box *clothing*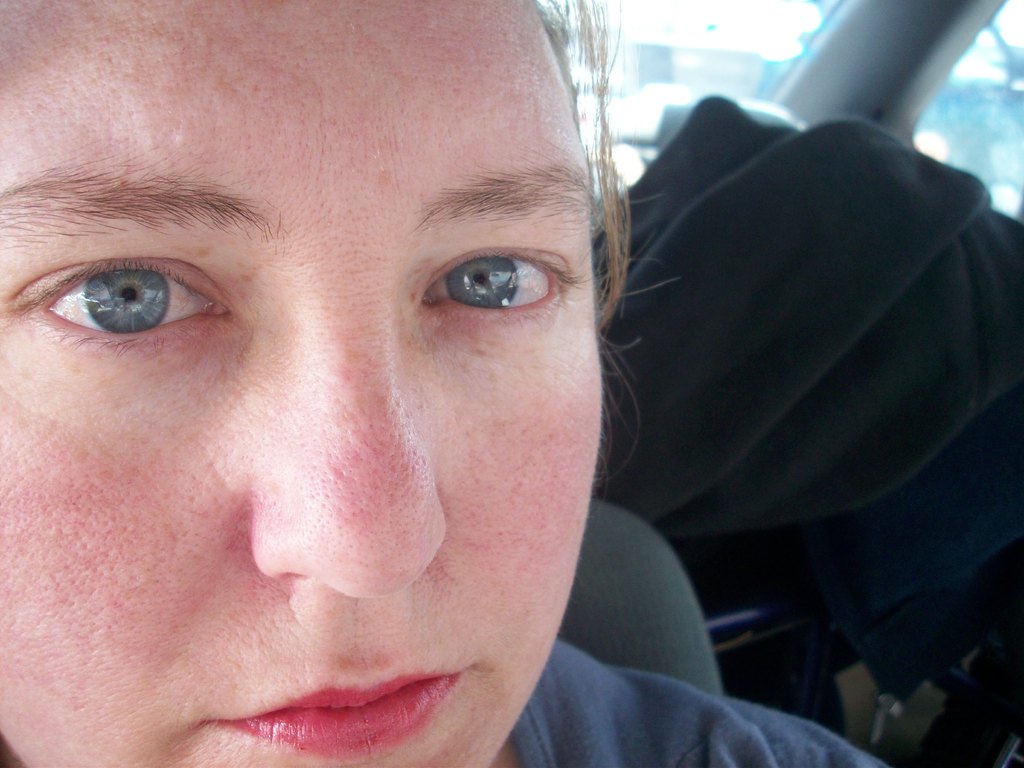
{"left": 507, "top": 632, "right": 910, "bottom": 767}
